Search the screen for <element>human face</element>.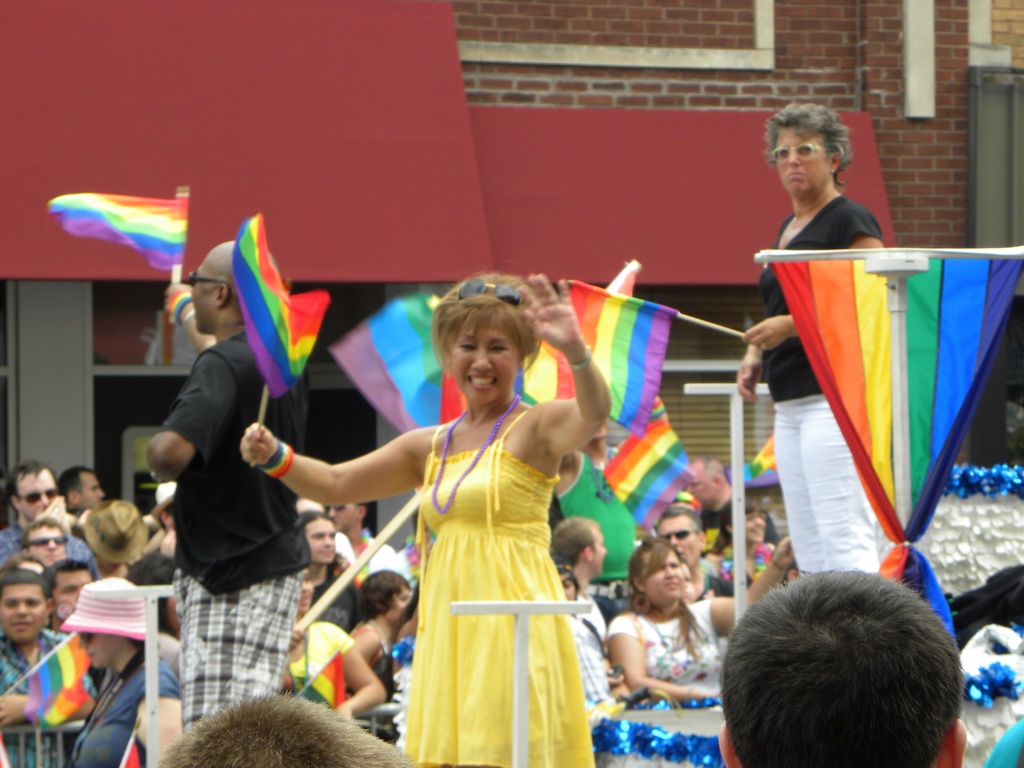
Found at [left=589, top=532, right=604, bottom=582].
